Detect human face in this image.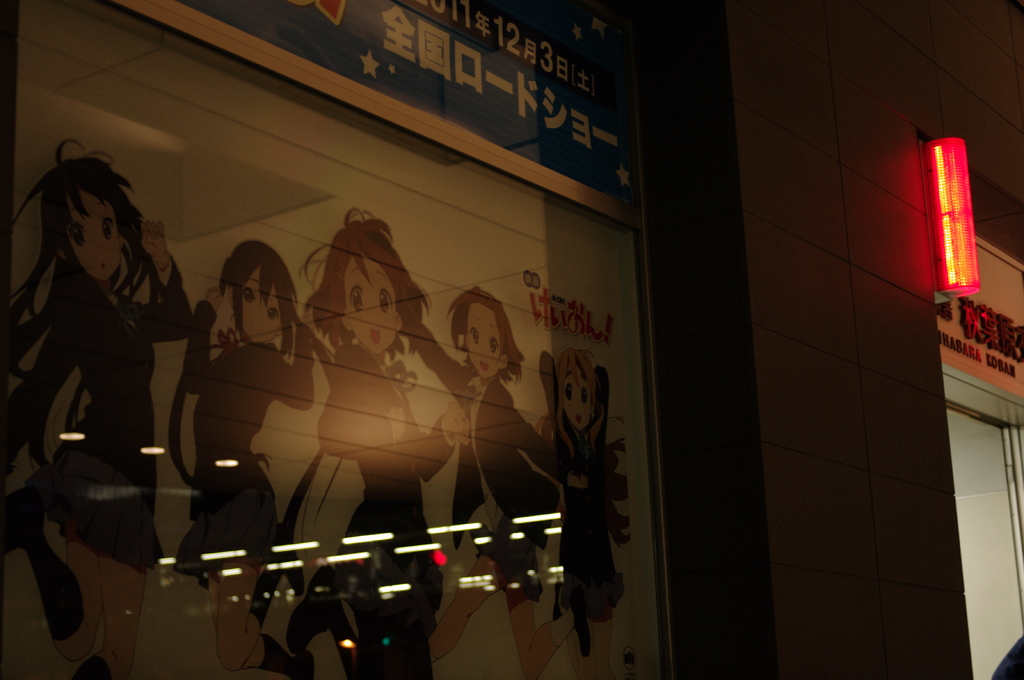
Detection: region(234, 264, 288, 351).
